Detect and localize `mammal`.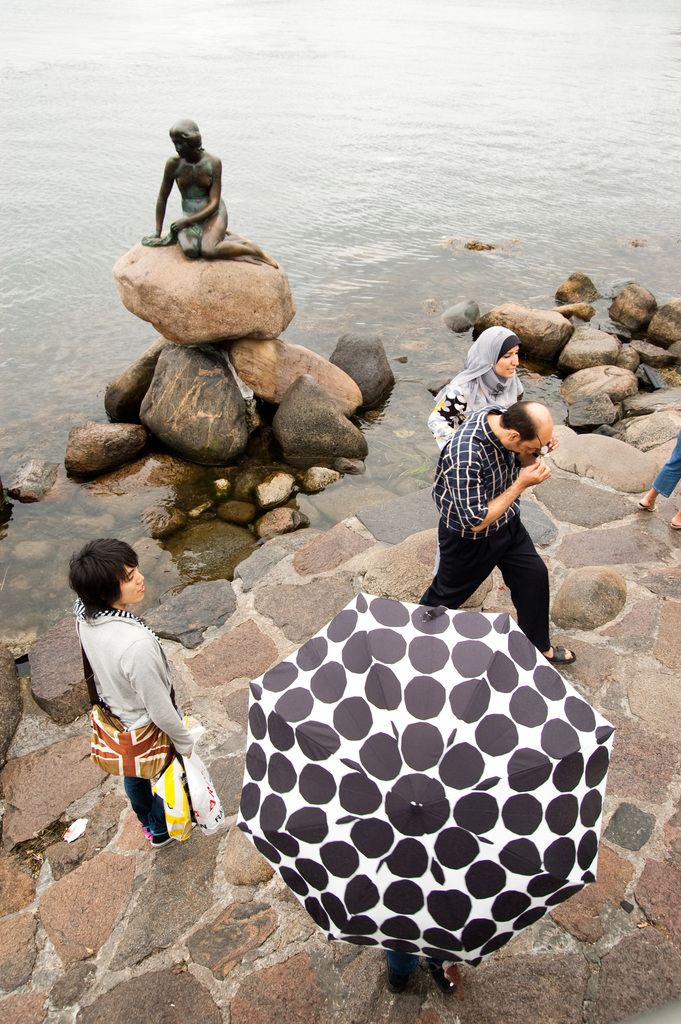
Localized at left=49, top=548, right=213, bottom=852.
